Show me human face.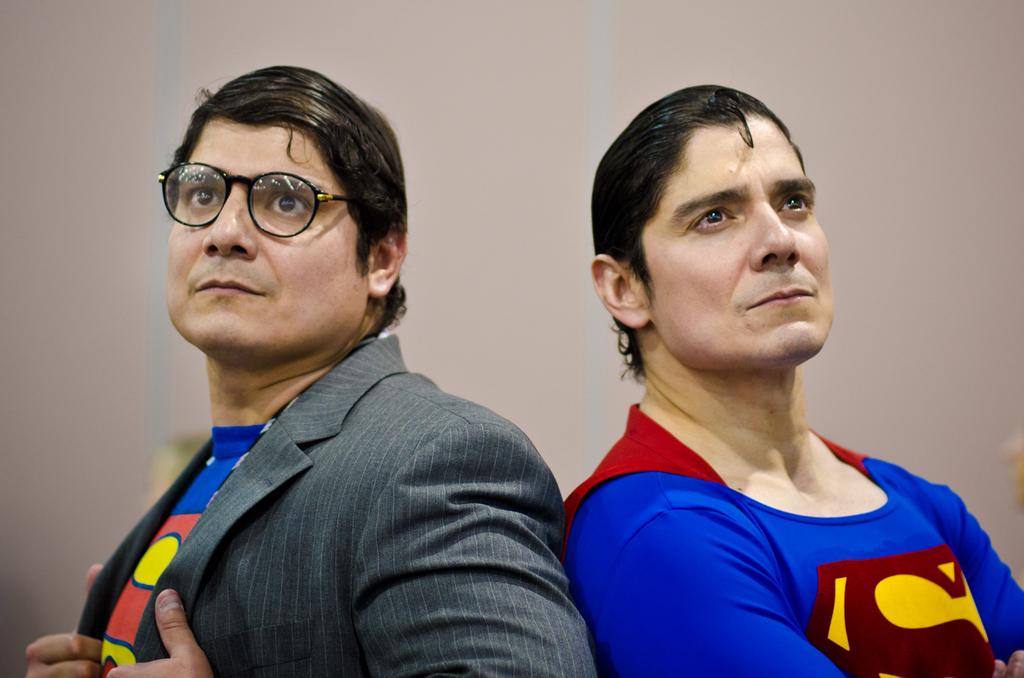
human face is here: locate(646, 117, 840, 365).
